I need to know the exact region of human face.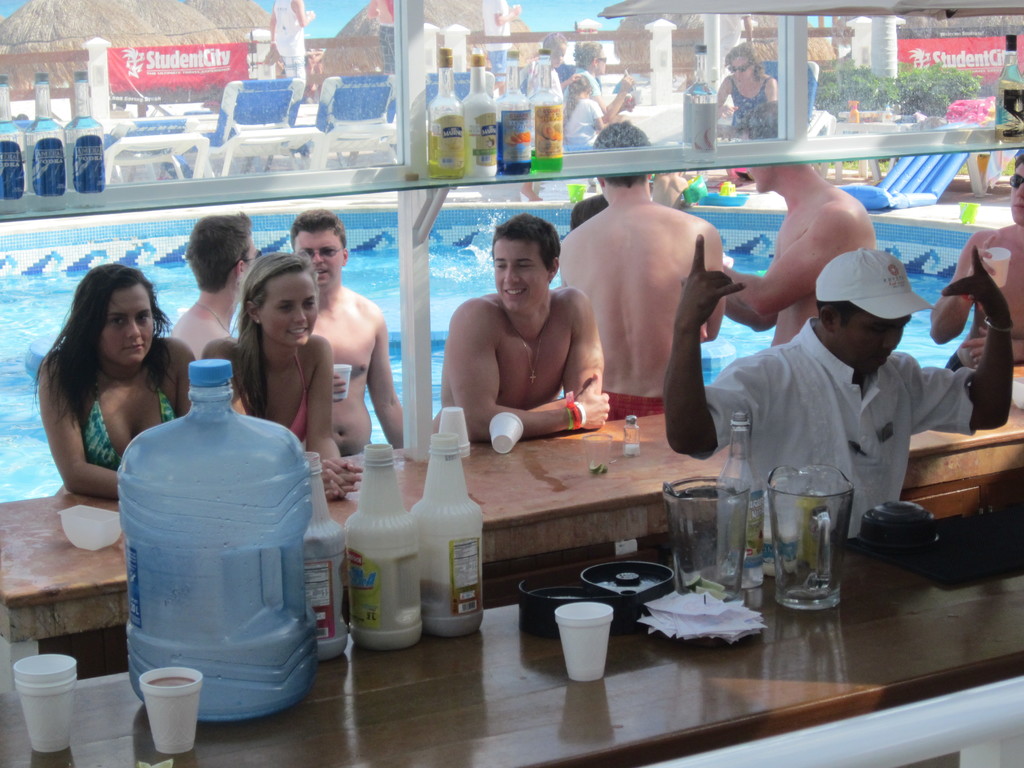
Region: left=728, top=56, right=752, bottom=83.
